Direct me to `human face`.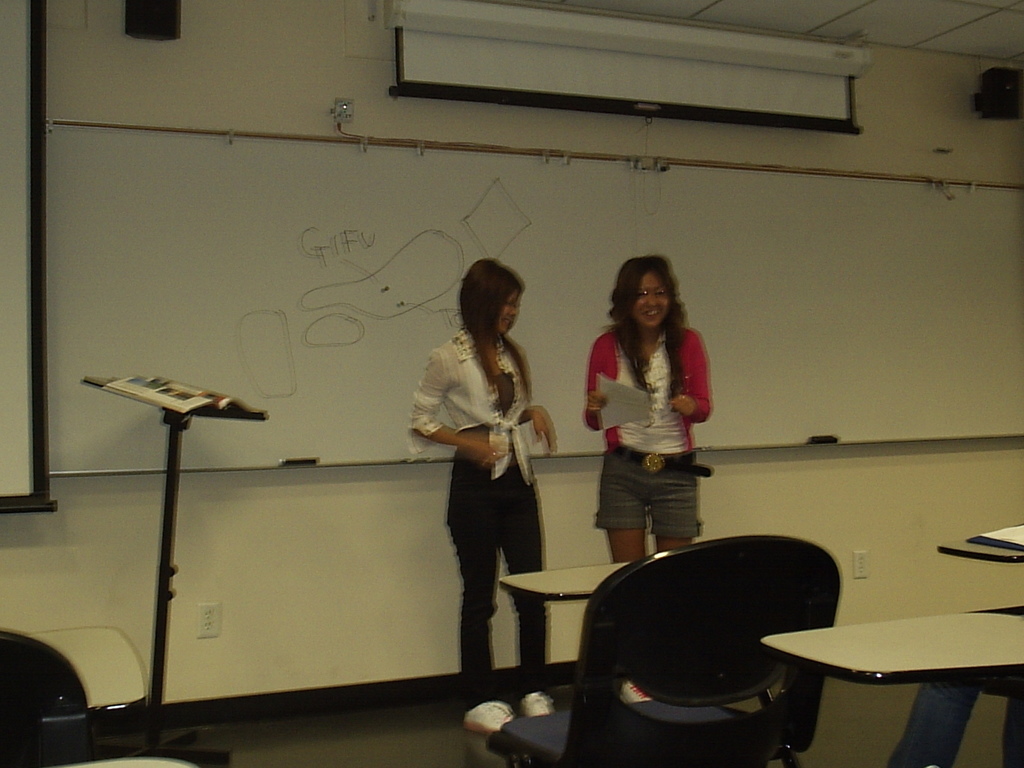
Direction: detection(501, 292, 520, 337).
